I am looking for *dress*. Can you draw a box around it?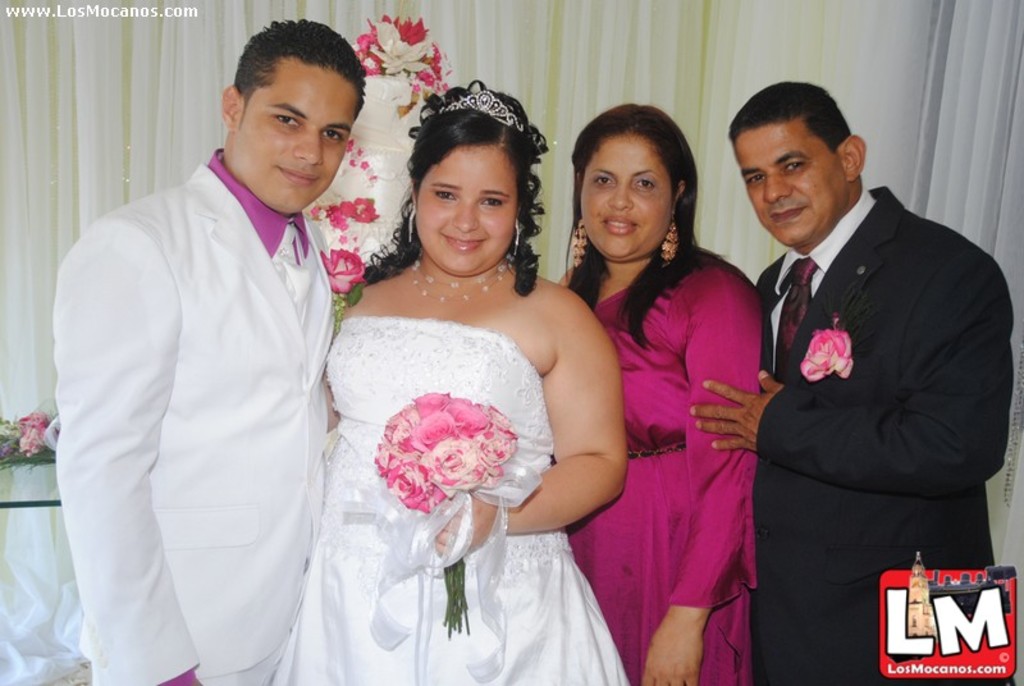
Sure, the bounding box is l=265, t=311, r=628, b=685.
